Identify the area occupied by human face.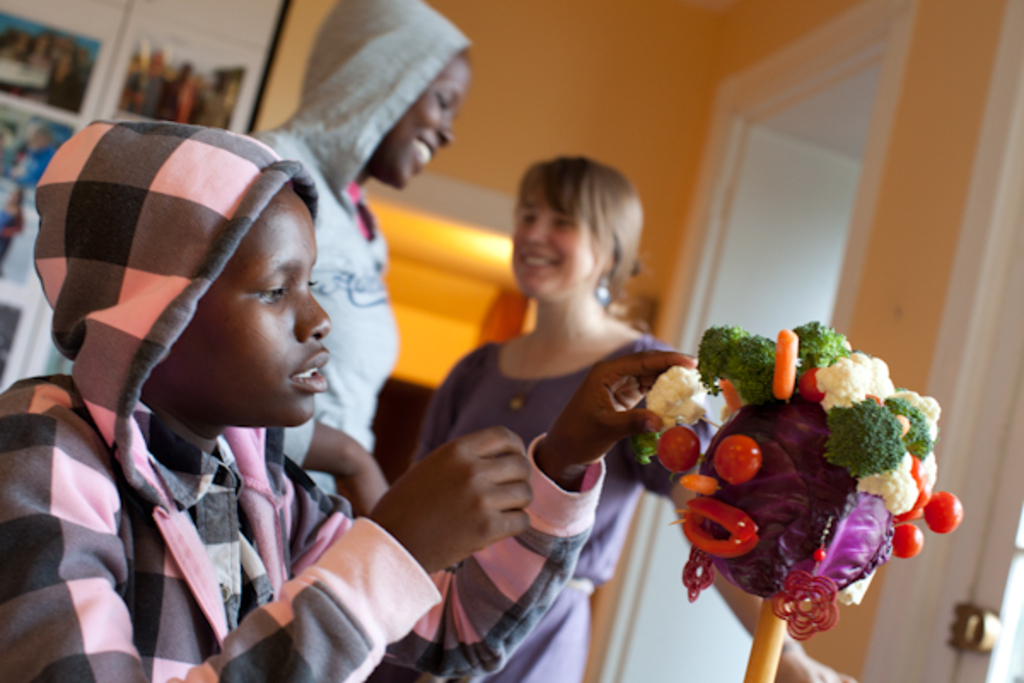
Area: bbox=(377, 50, 473, 188).
